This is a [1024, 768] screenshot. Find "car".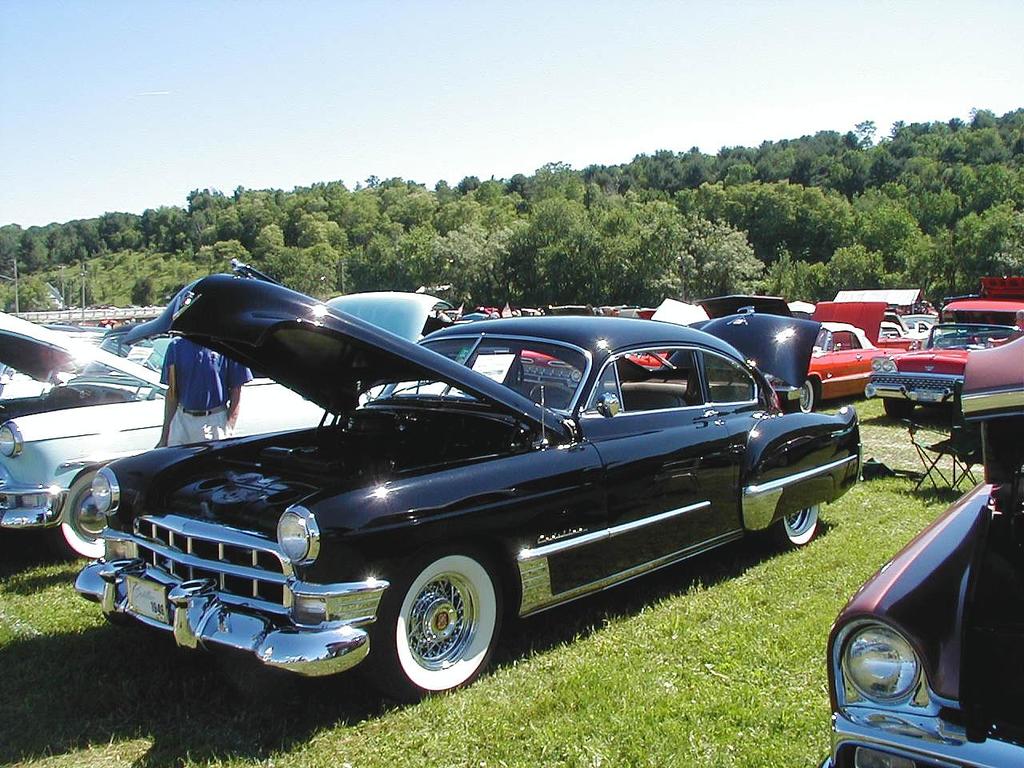
Bounding box: 867 298 1023 402.
